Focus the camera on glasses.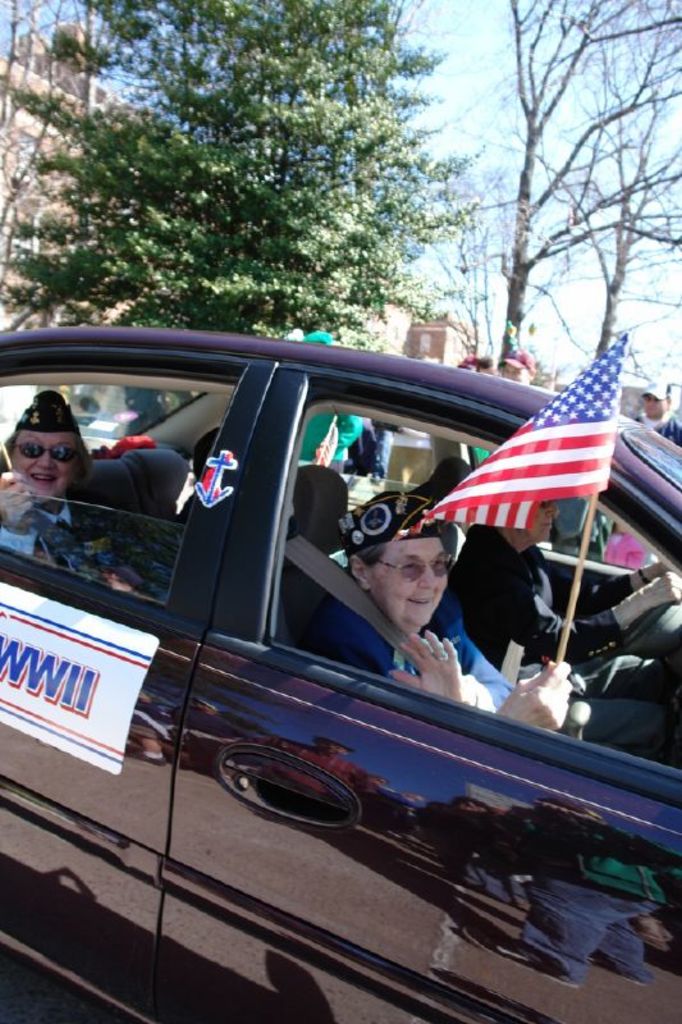
Focus region: 370 558 454 582.
